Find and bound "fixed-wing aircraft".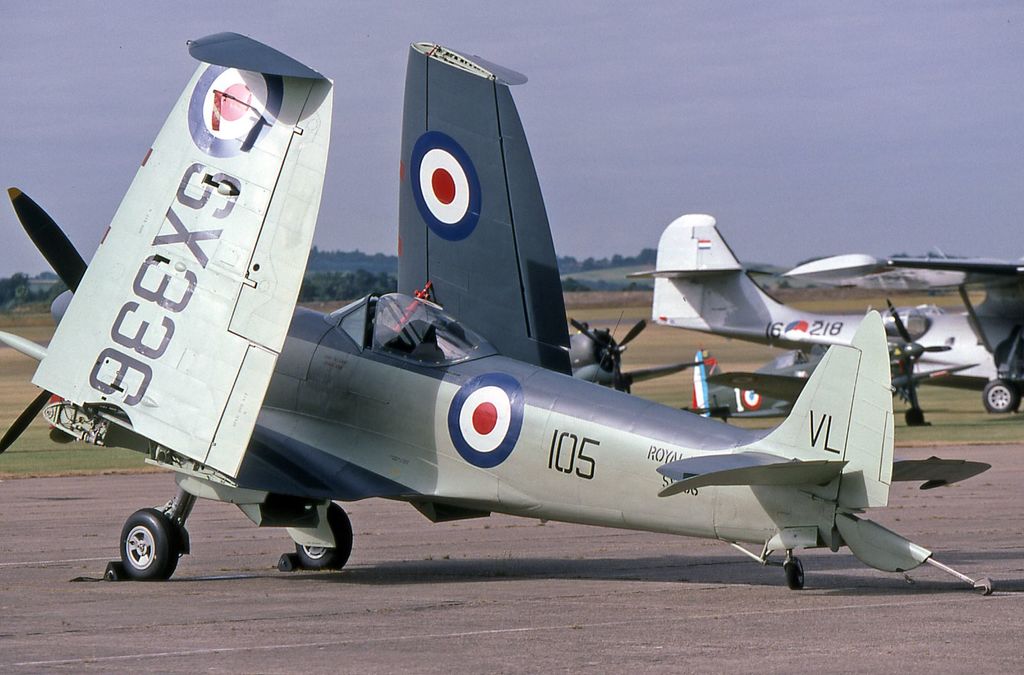
Bound: {"x1": 626, "y1": 212, "x2": 1023, "y2": 426}.
